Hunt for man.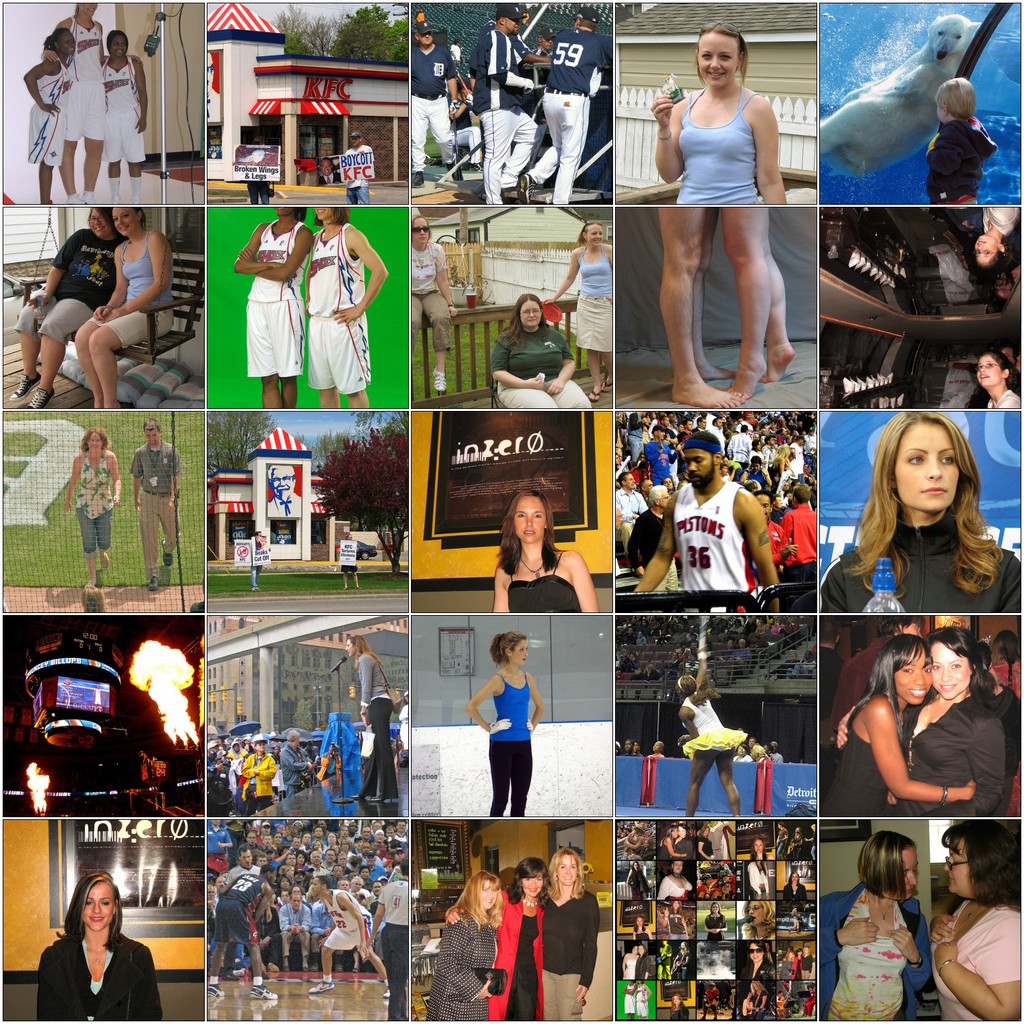
Hunted down at Rect(284, 726, 313, 791).
